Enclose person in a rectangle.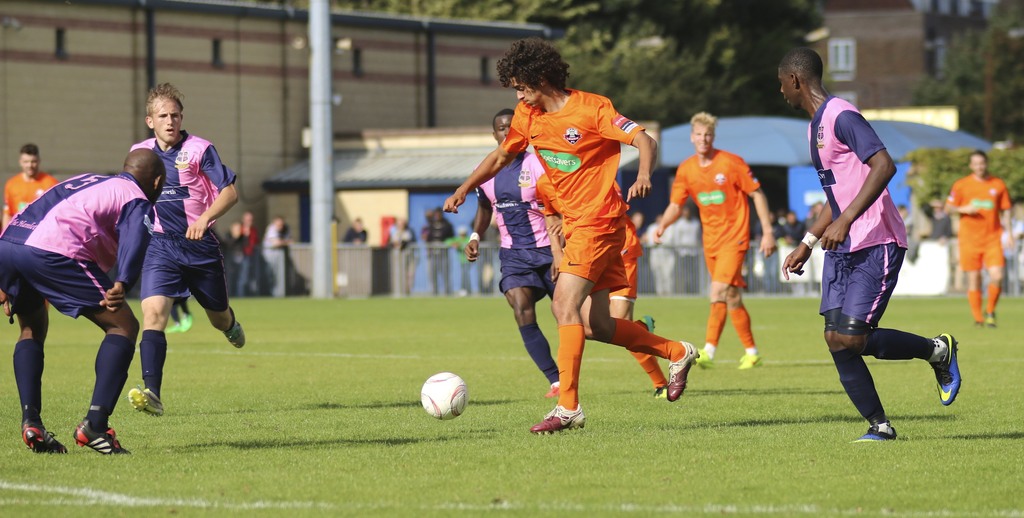
940/151/1016/328.
